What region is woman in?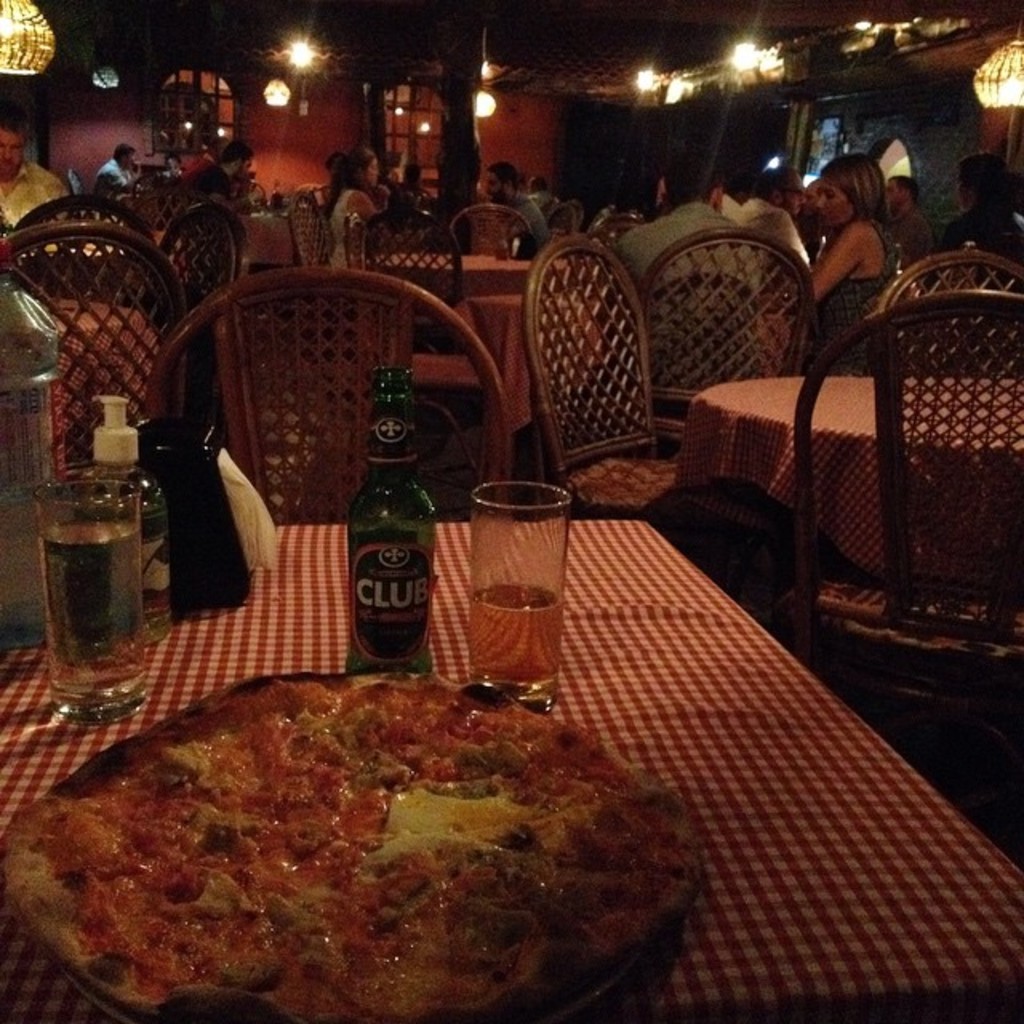
806:146:906:371.
